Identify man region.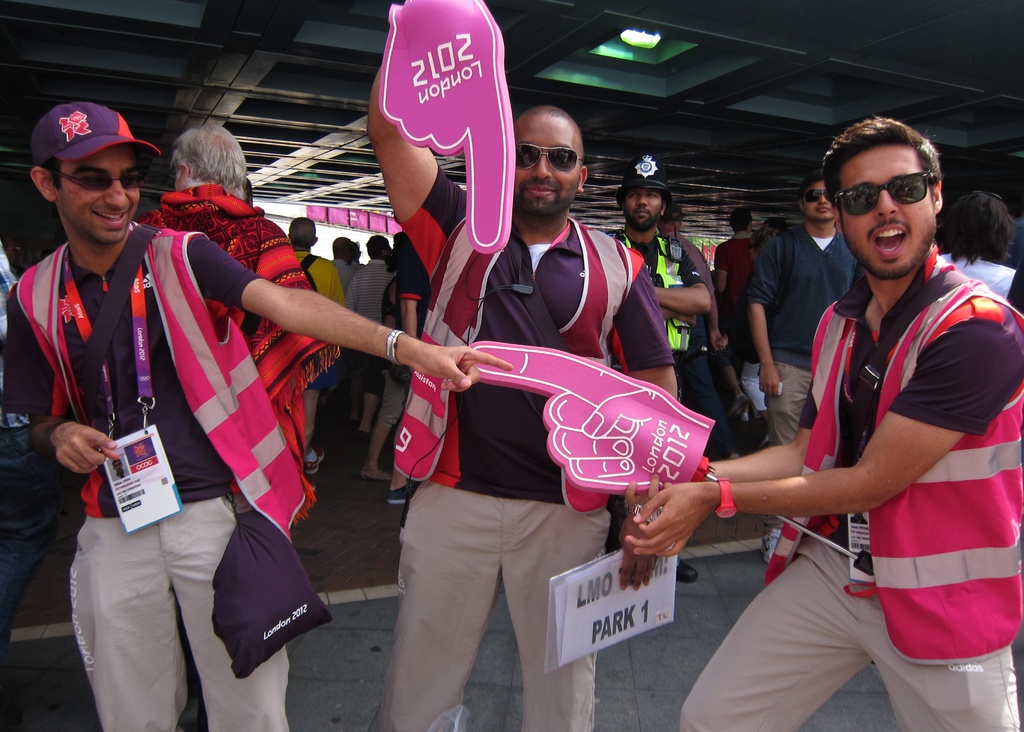
Region: [left=712, top=209, right=756, bottom=409].
